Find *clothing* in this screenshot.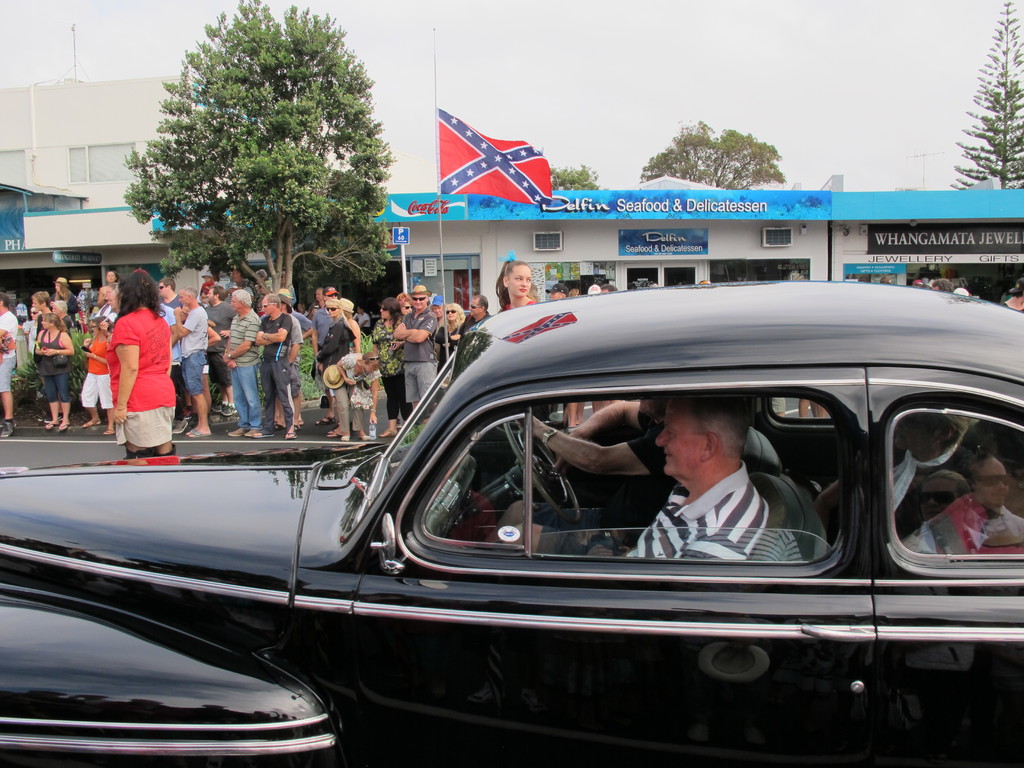
The bounding box for *clothing* is left=535, top=433, right=684, bottom=566.
